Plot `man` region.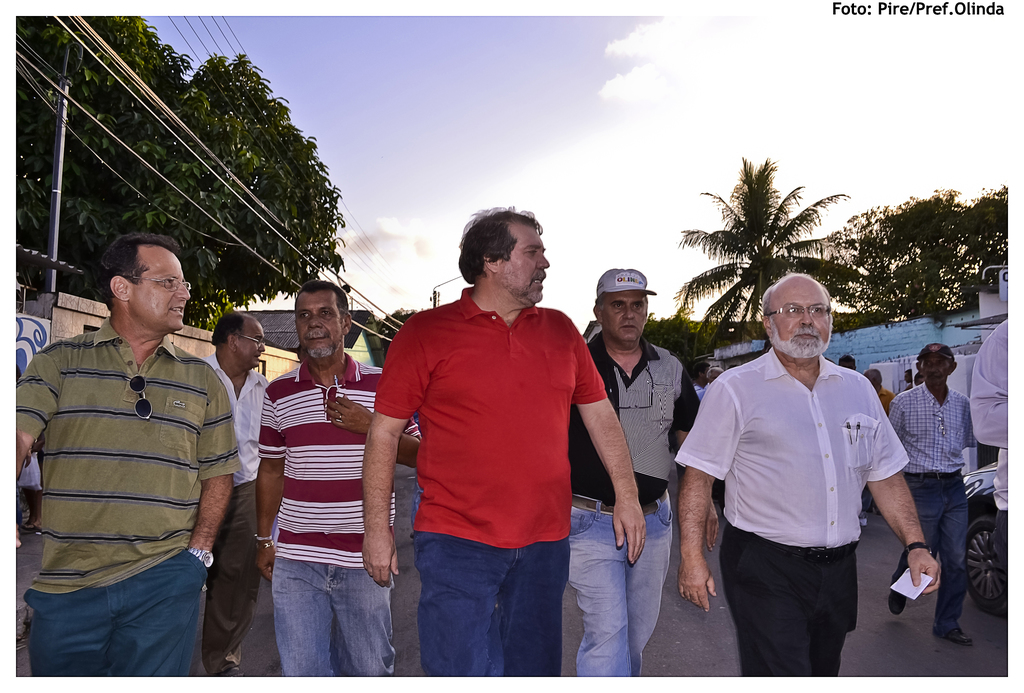
Plotted at Rect(570, 267, 721, 675).
